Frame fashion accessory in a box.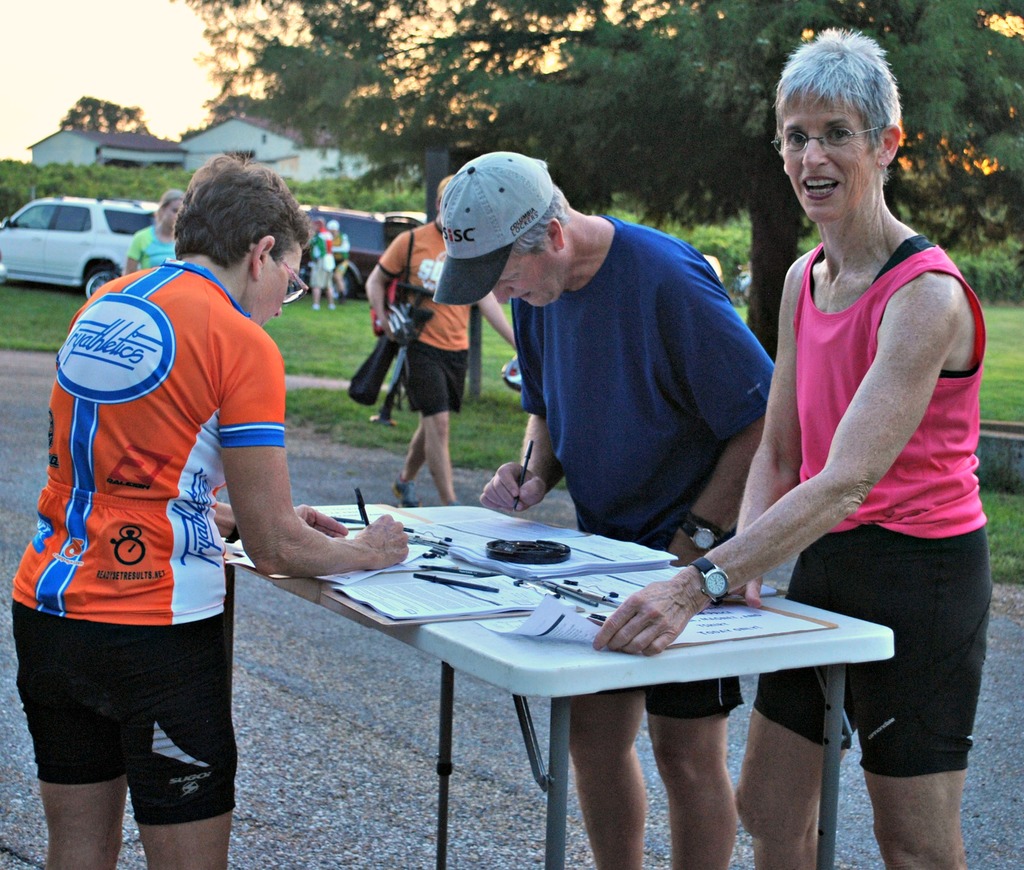
rect(771, 123, 884, 162).
